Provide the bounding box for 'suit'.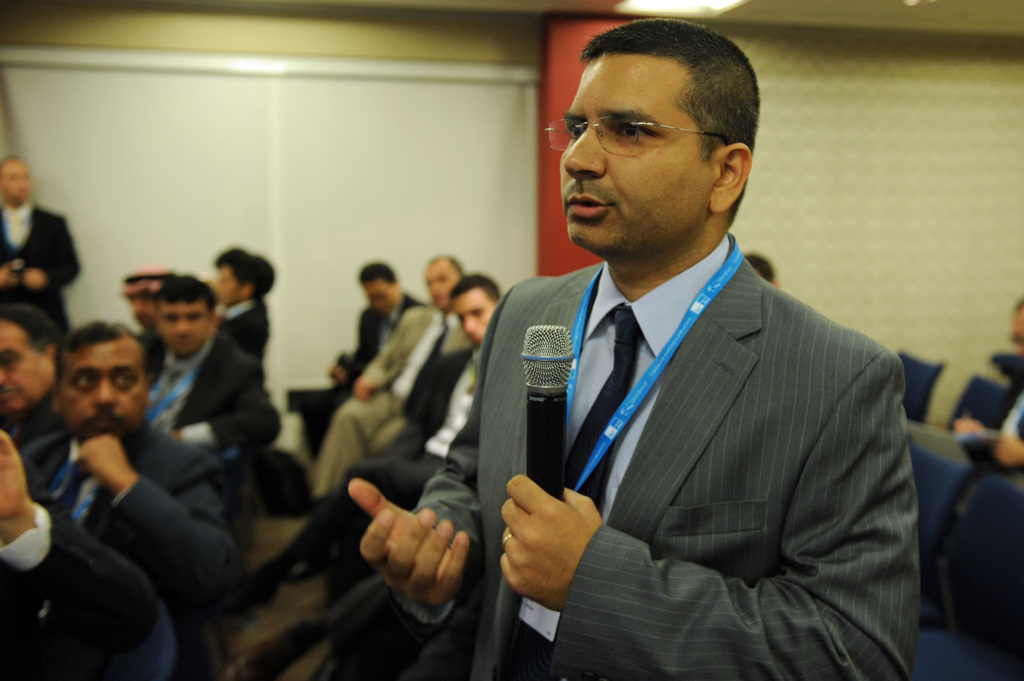
region(141, 327, 283, 457).
